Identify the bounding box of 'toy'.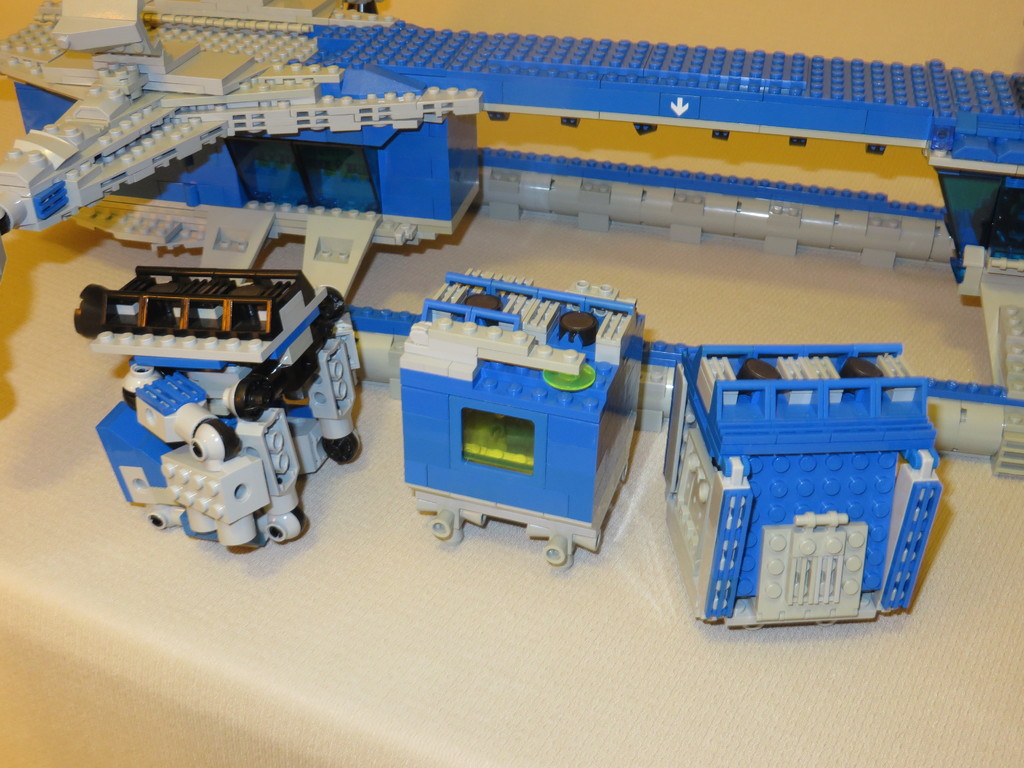
{"x1": 661, "y1": 344, "x2": 945, "y2": 634}.
